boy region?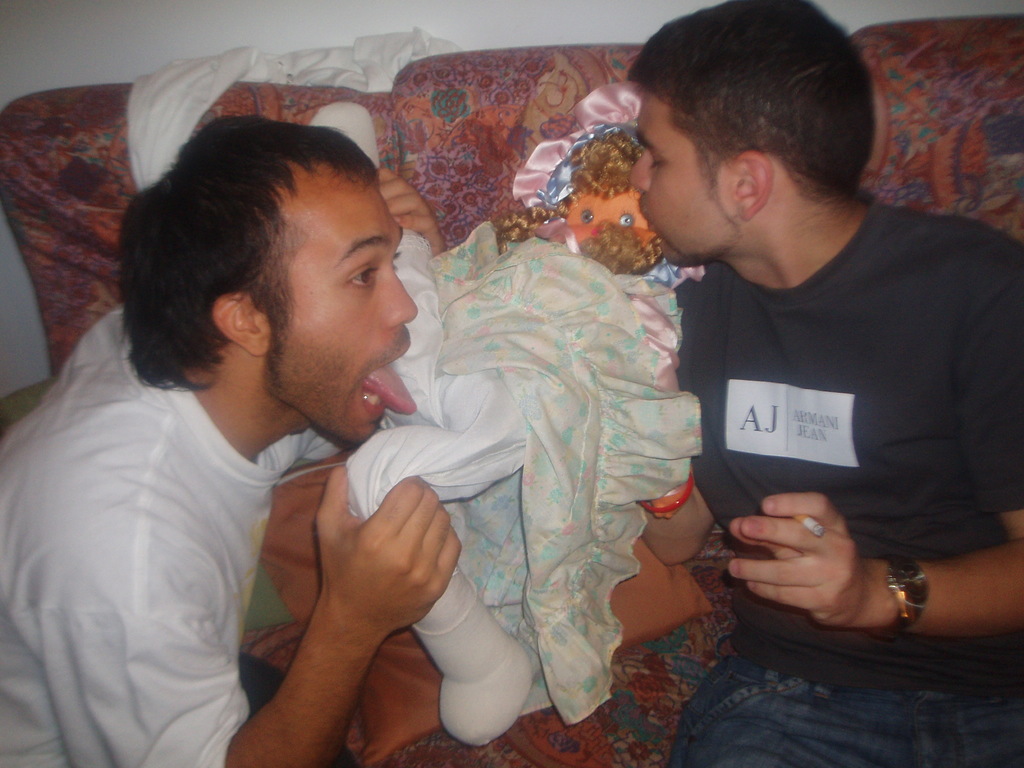
x1=600, y1=21, x2=1009, y2=656
